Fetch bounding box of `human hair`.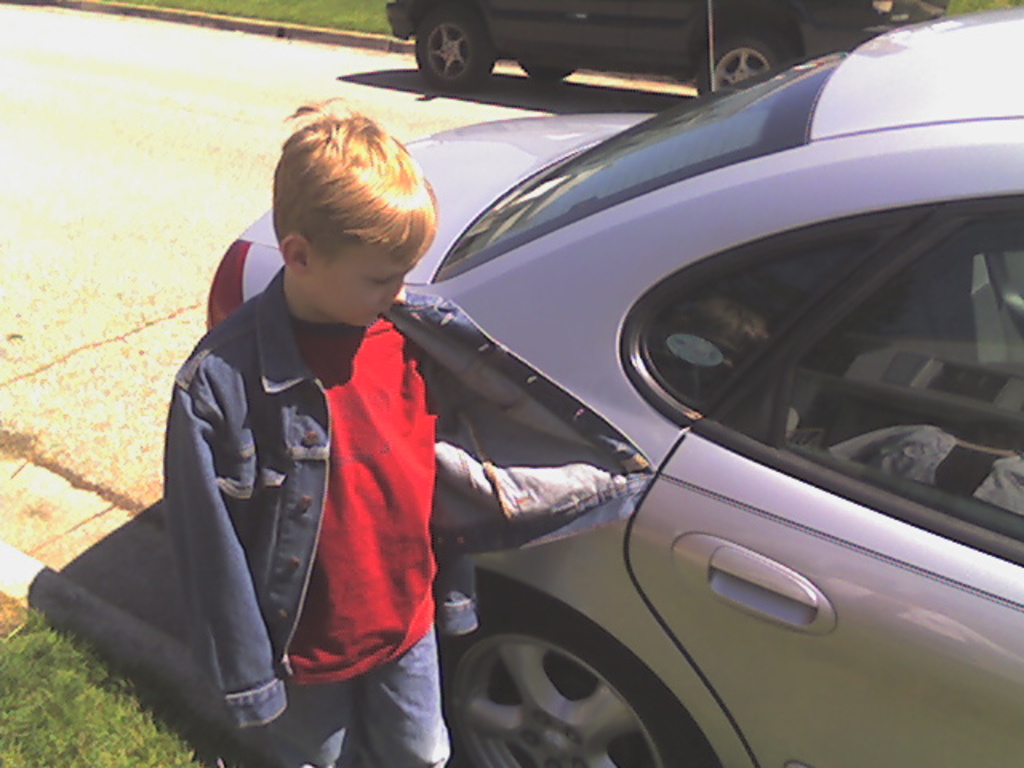
Bbox: {"x1": 256, "y1": 98, "x2": 429, "y2": 309}.
